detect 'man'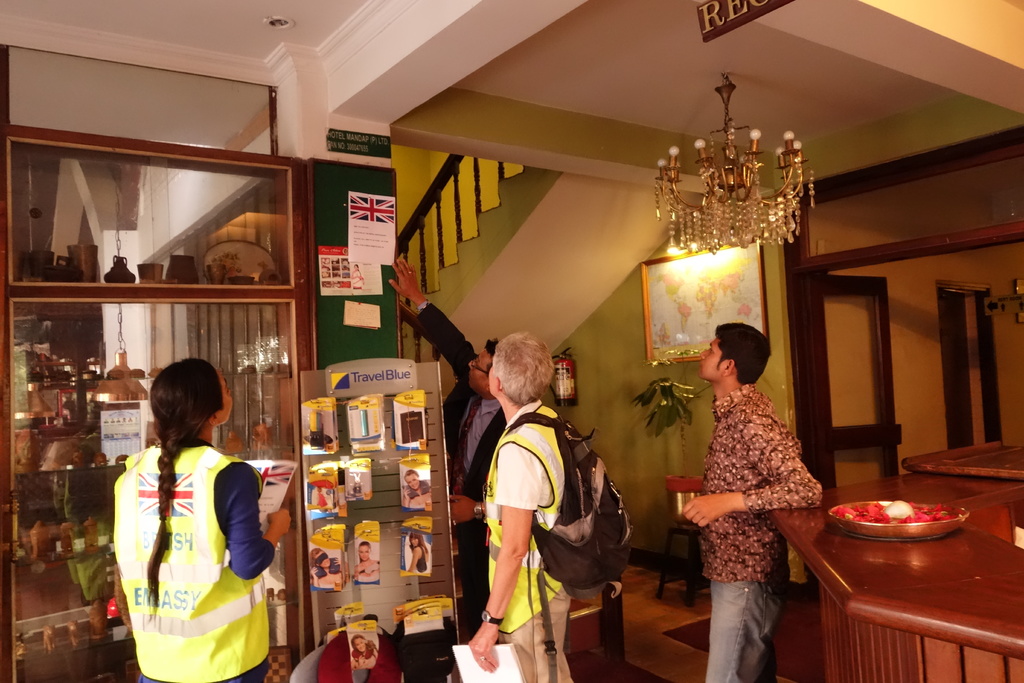
460,326,634,671
